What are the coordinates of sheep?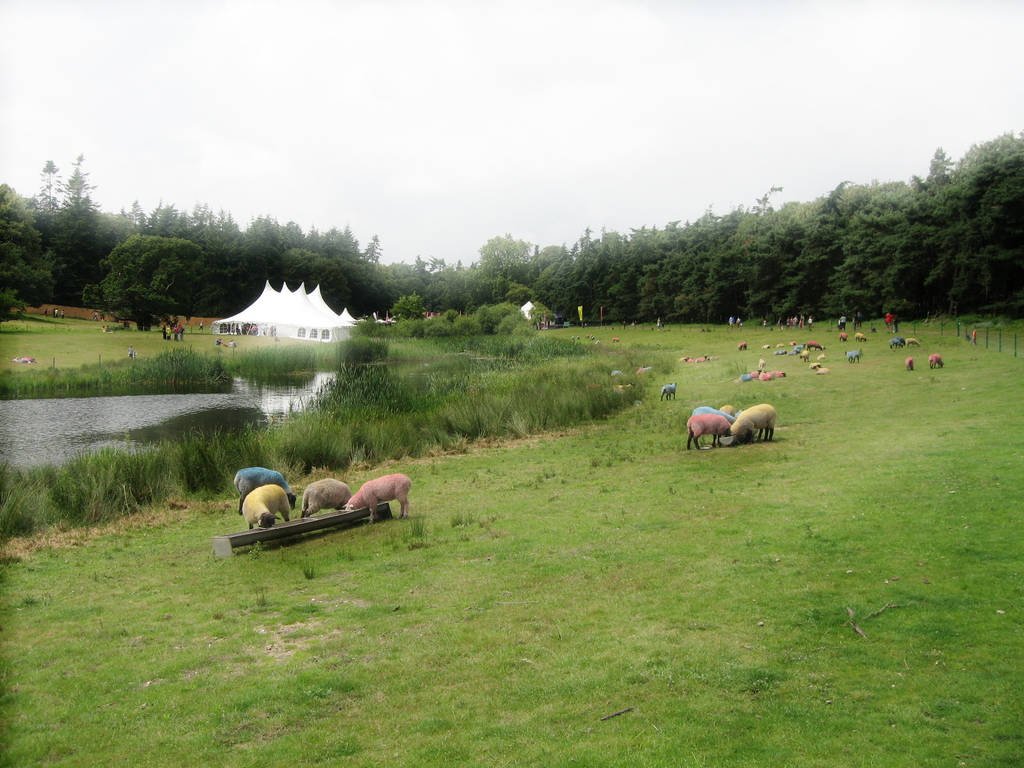
rect(234, 468, 284, 513).
